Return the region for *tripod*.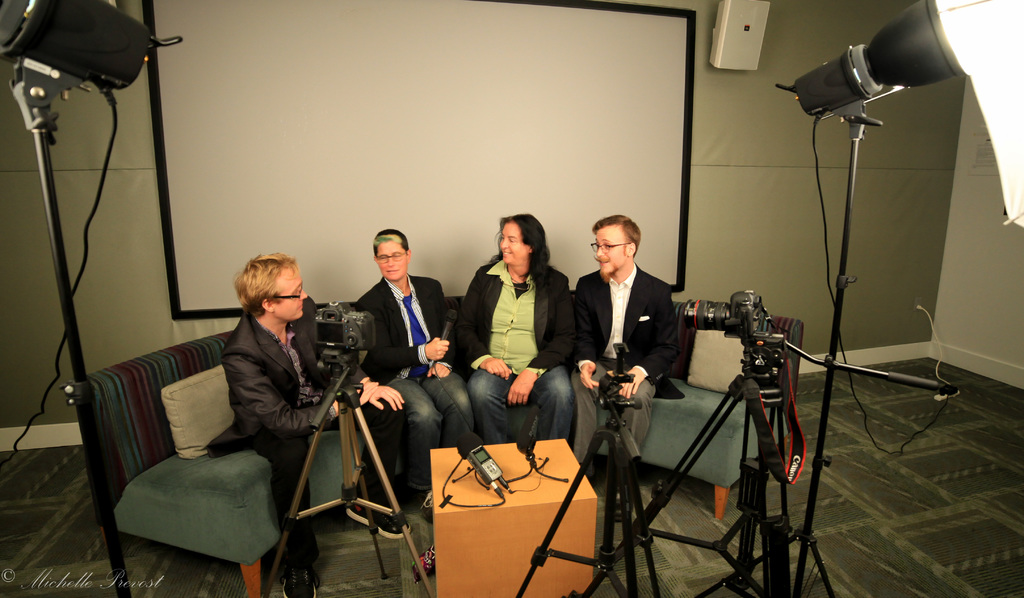
bbox(263, 371, 439, 597).
